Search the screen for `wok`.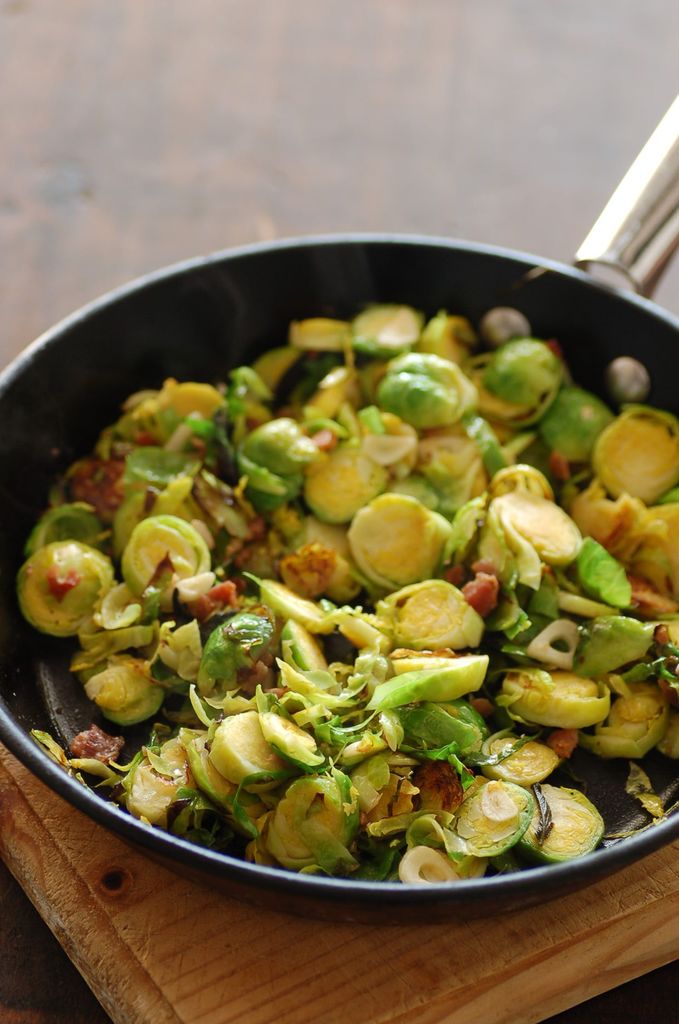
Found at [0,236,678,928].
